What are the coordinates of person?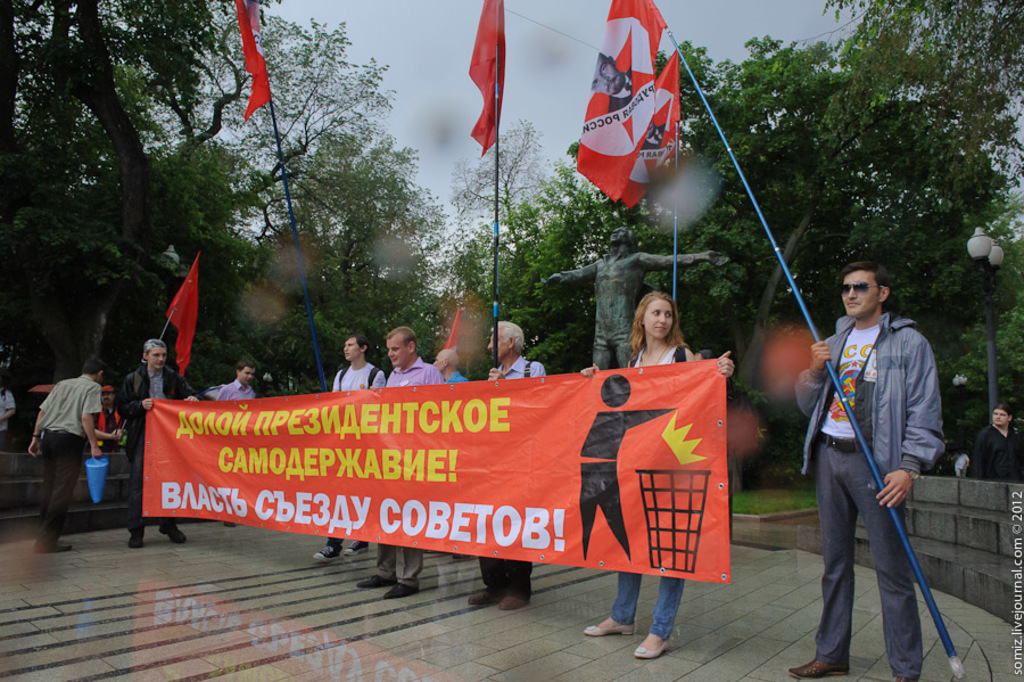
x1=463, y1=320, x2=542, y2=611.
